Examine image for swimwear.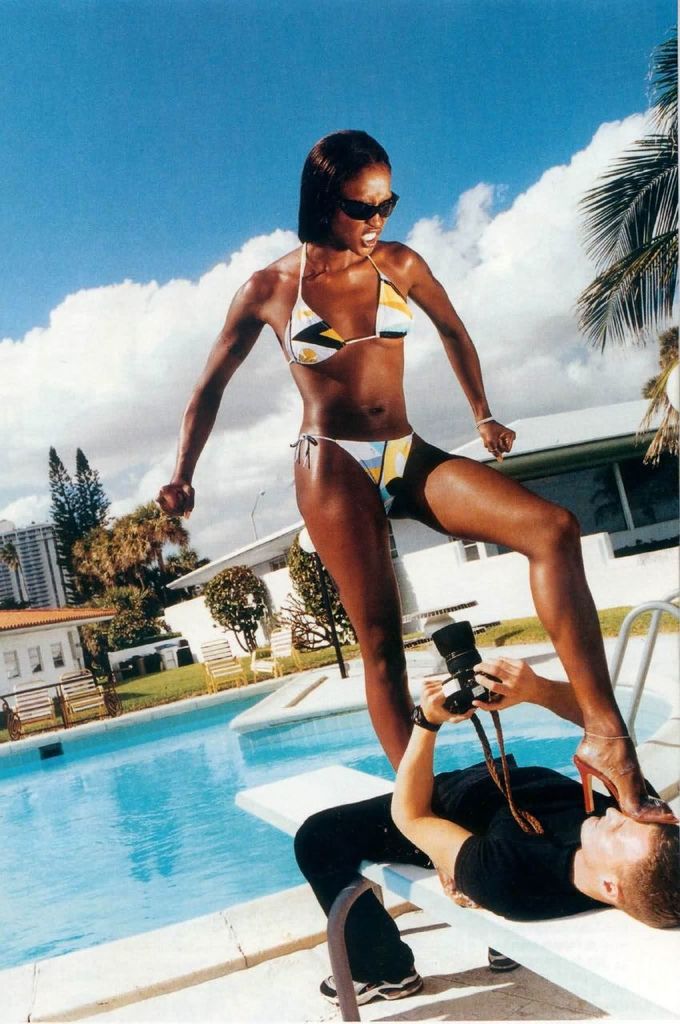
Examination result: locate(296, 433, 425, 521).
